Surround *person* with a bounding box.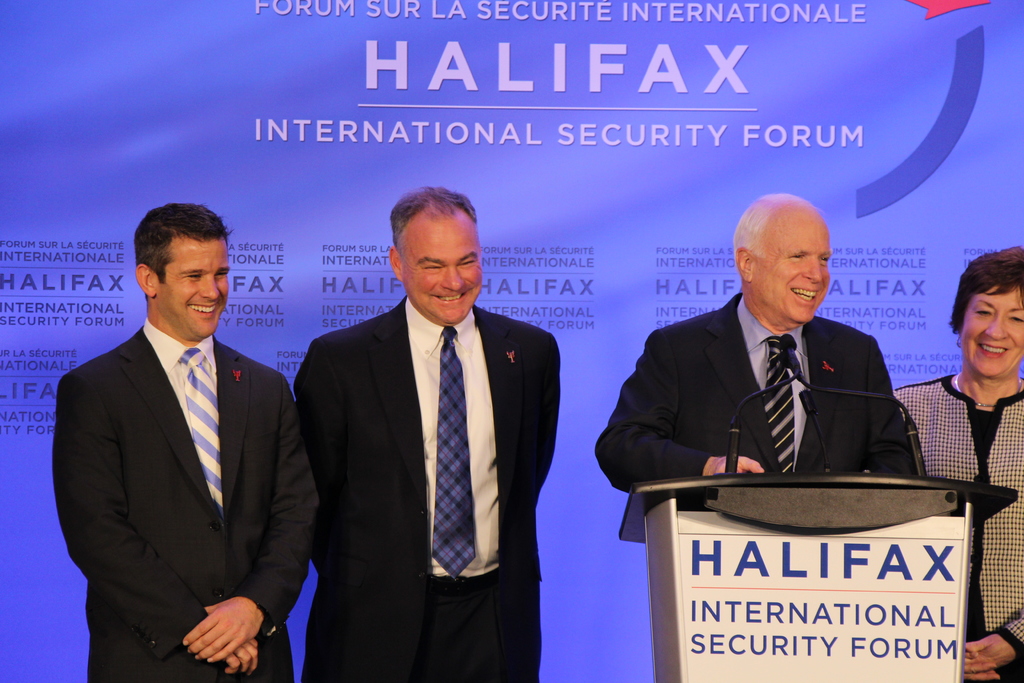
881, 252, 1023, 682.
